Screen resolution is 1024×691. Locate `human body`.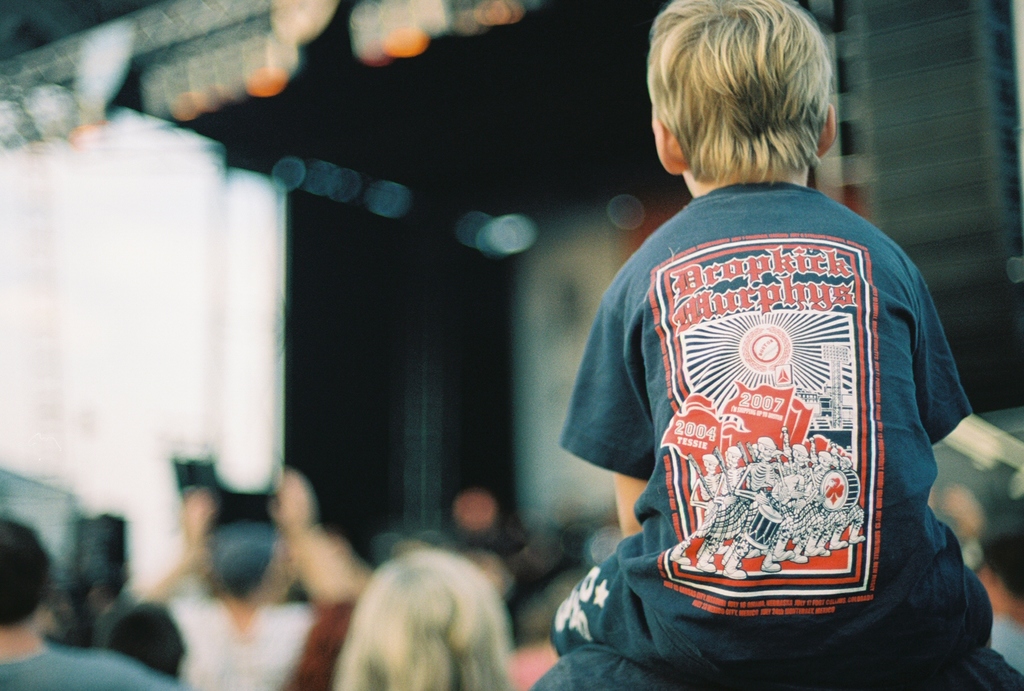
box(521, 634, 1023, 690).
